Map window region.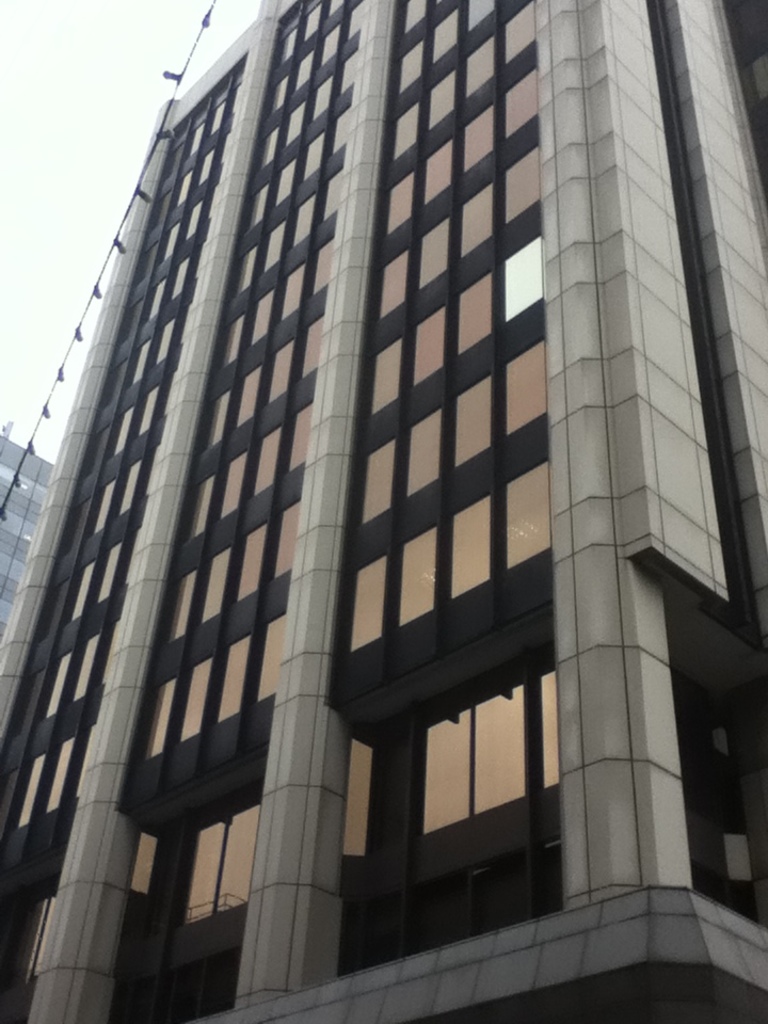
Mapped to 397,672,554,848.
